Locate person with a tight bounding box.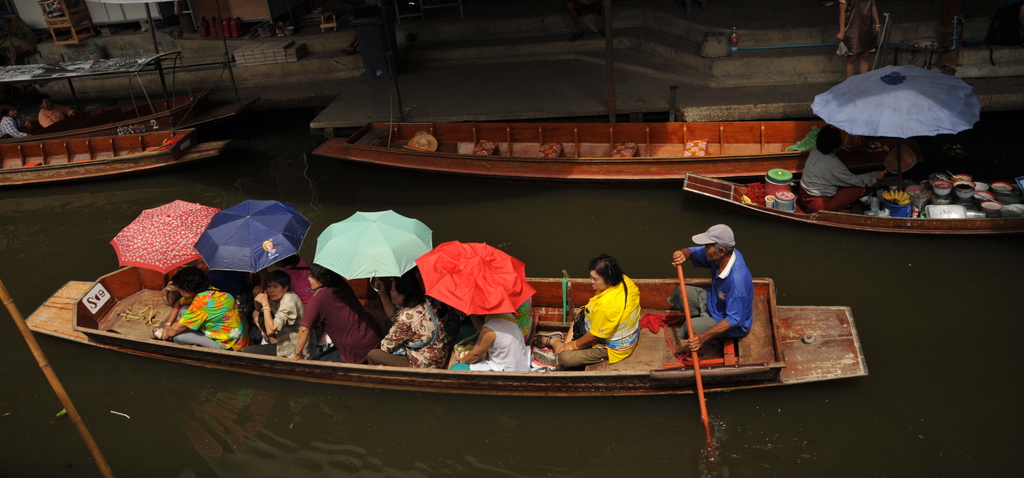
364:277:459:365.
